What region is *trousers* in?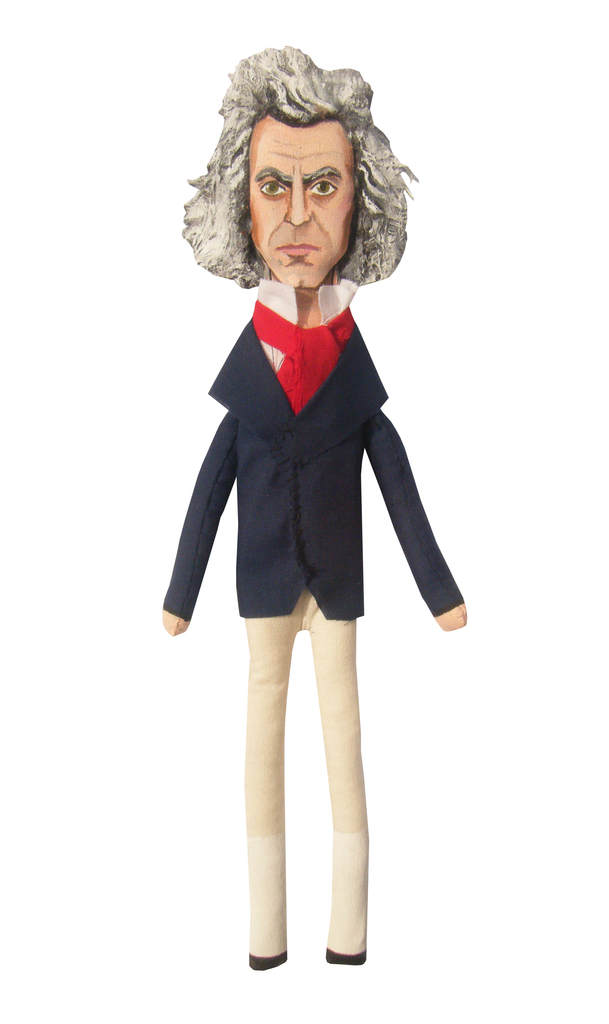
select_region(244, 584, 357, 958).
